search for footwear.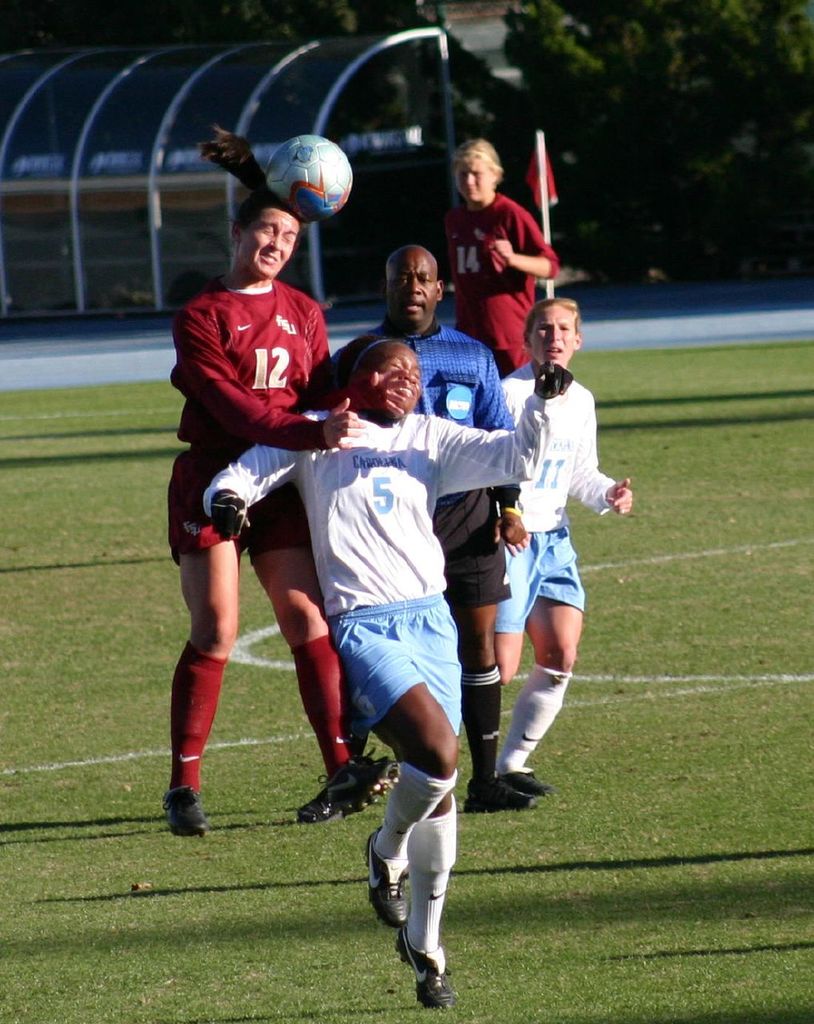
Found at box(349, 768, 462, 993).
